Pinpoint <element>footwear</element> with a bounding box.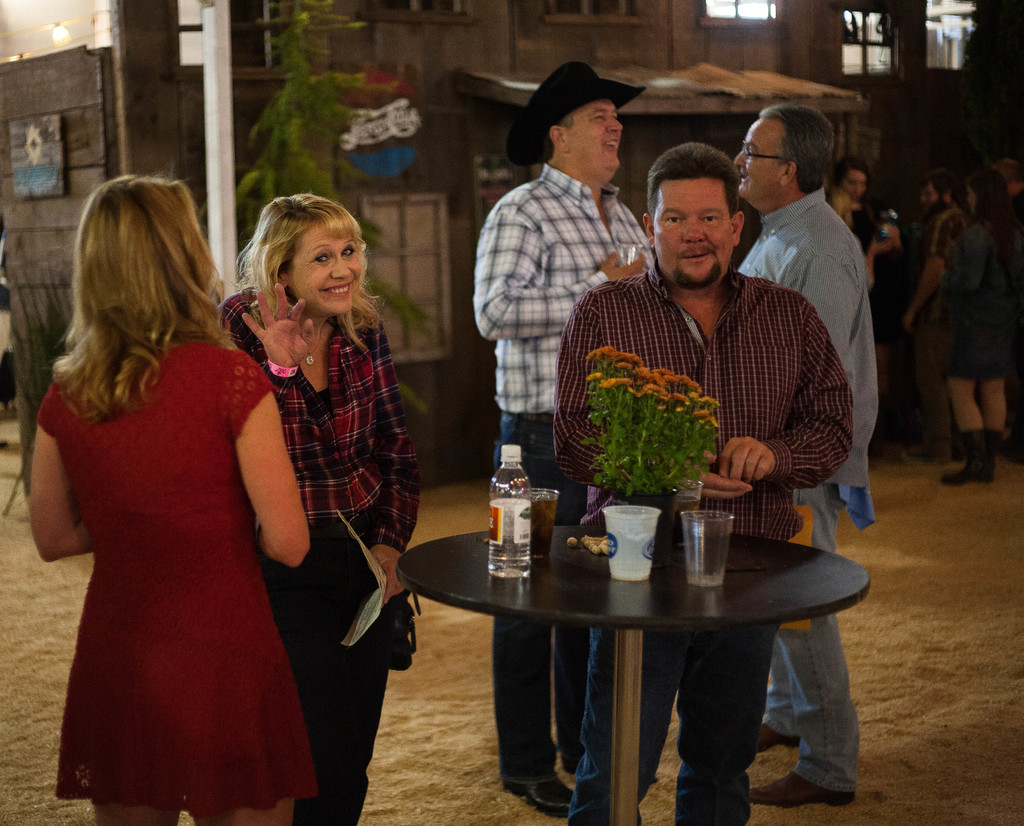
bbox=[502, 775, 573, 822].
